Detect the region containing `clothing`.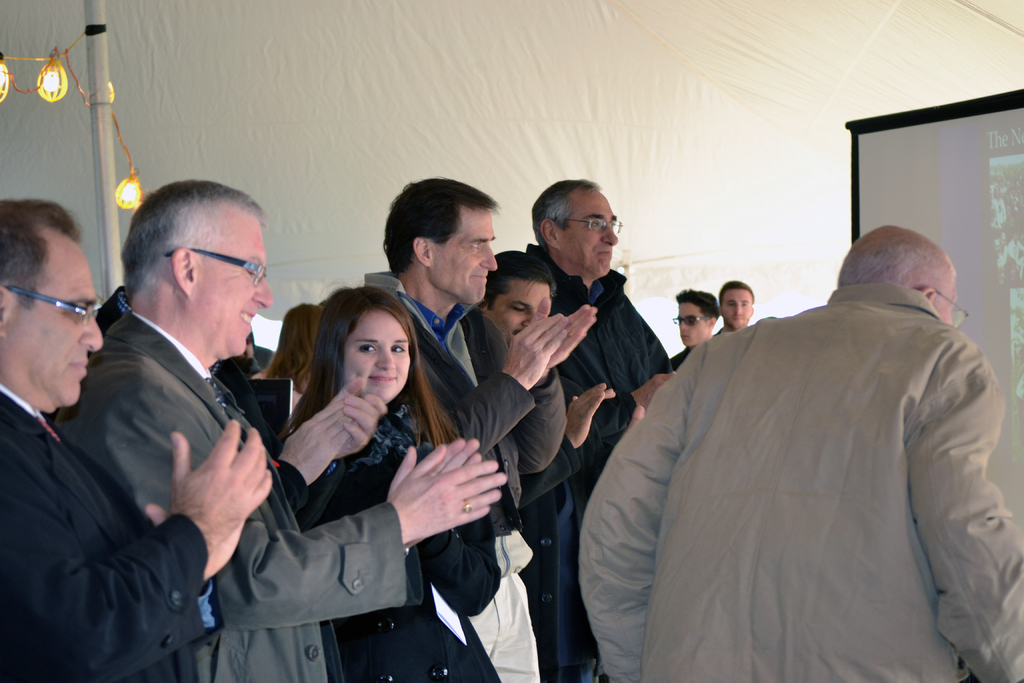
0 382 225 682.
